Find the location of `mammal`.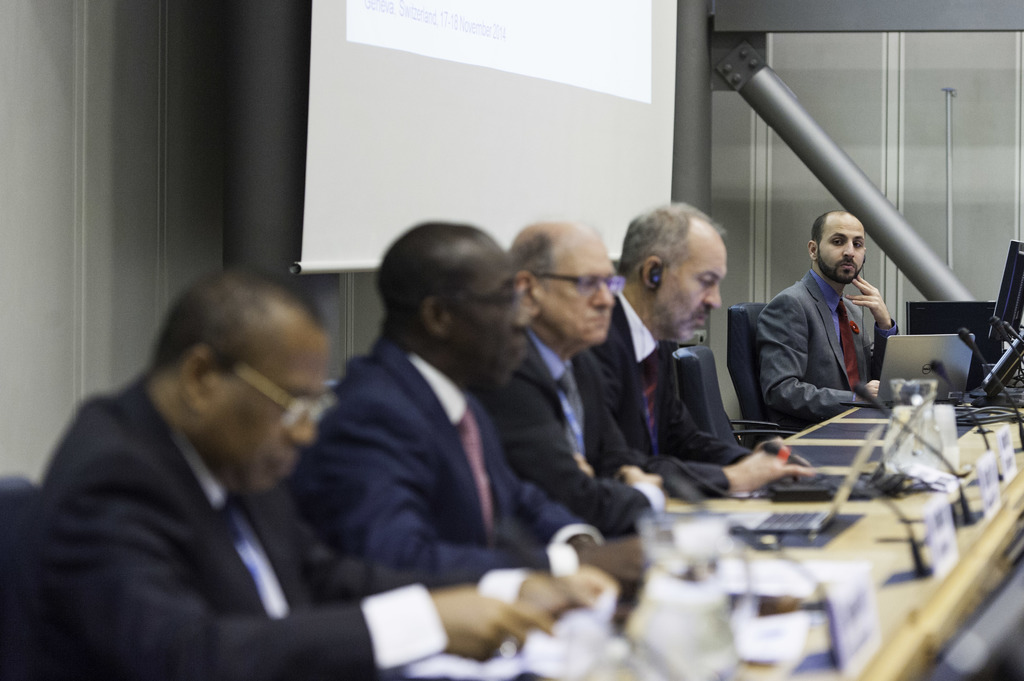
Location: (x1=36, y1=266, x2=555, y2=680).
